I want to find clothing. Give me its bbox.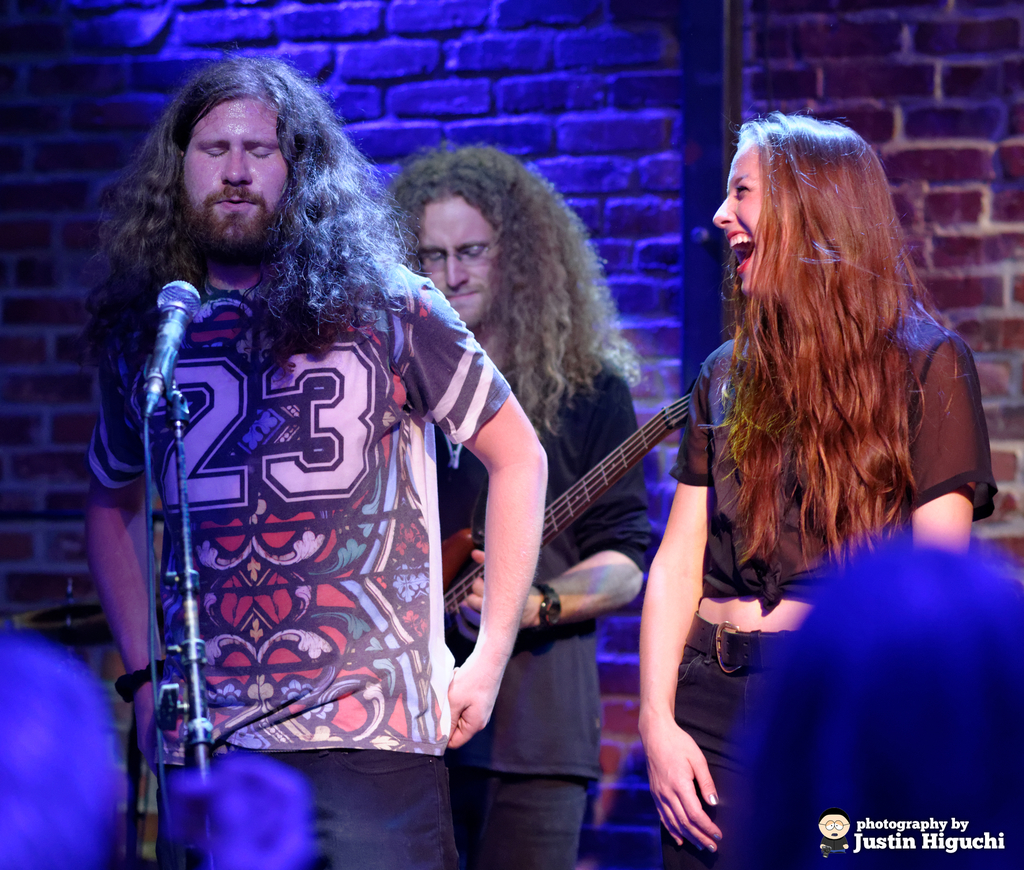
locate(665, 302, 992, 869).
